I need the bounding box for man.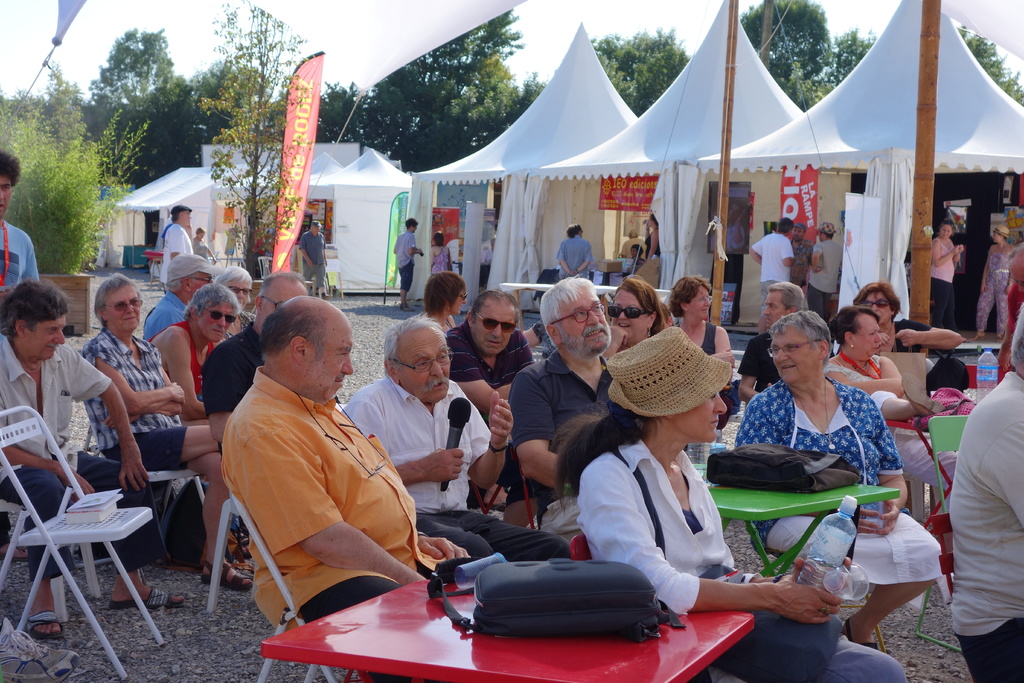
Here it is: region(0, 145, 36, 298).
